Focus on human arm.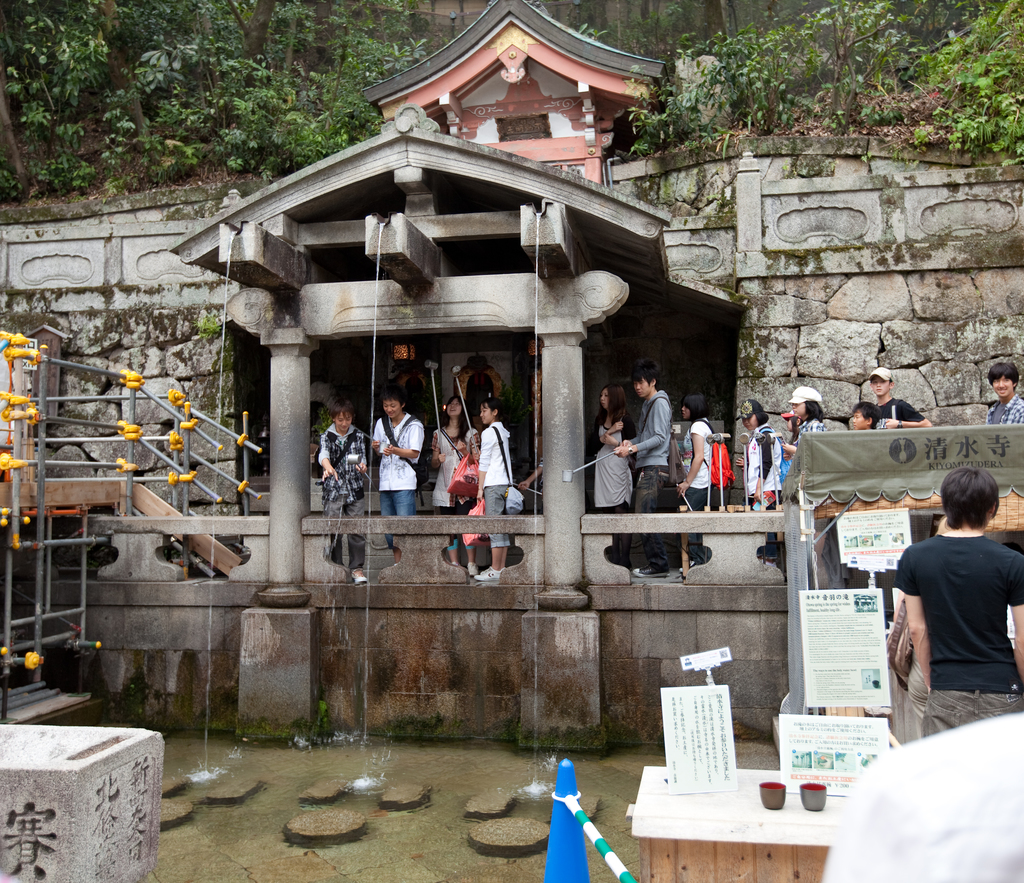
Focused at <bbox>672, 424, 708, 503</bbox>.
